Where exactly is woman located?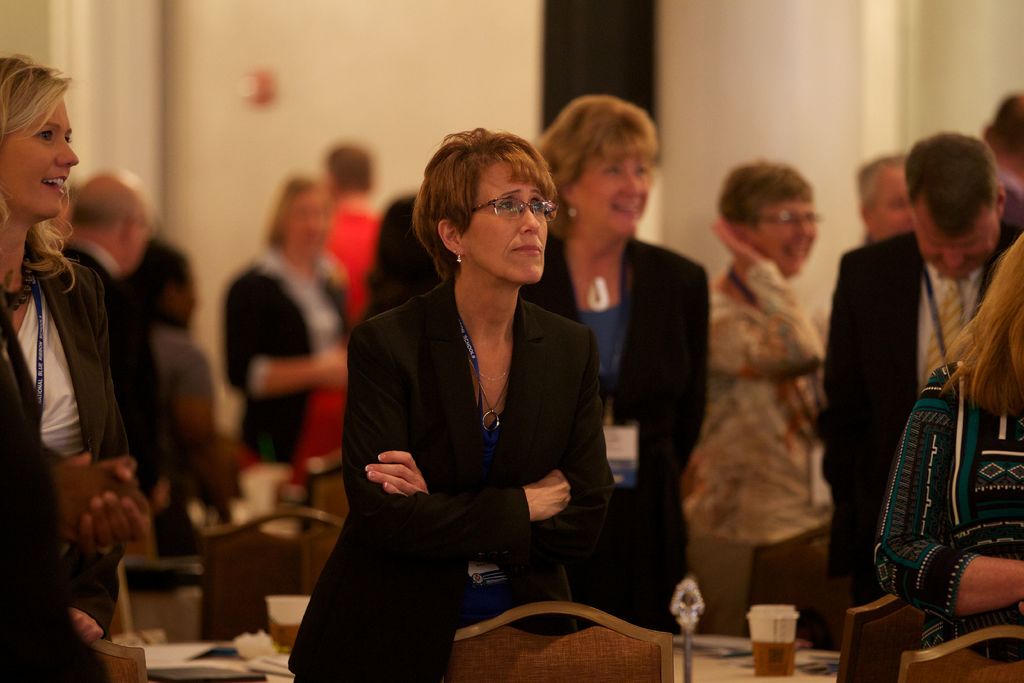
Its bounding box is 216, 168, 360, 493.
